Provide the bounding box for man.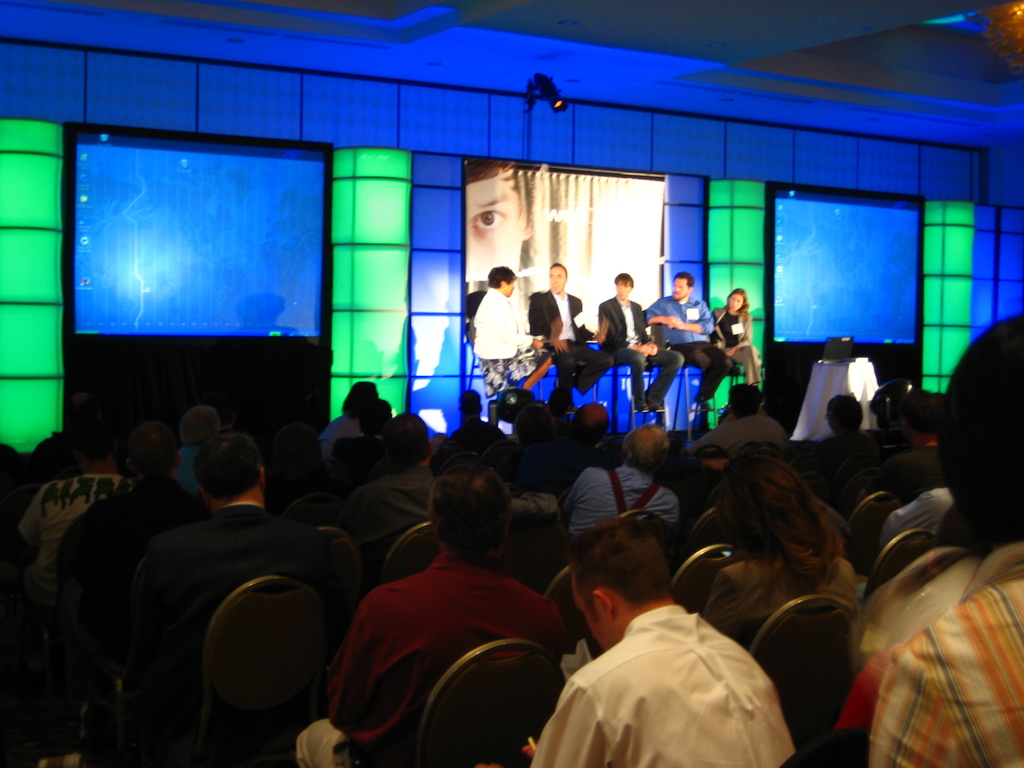
641 280 727 428.
